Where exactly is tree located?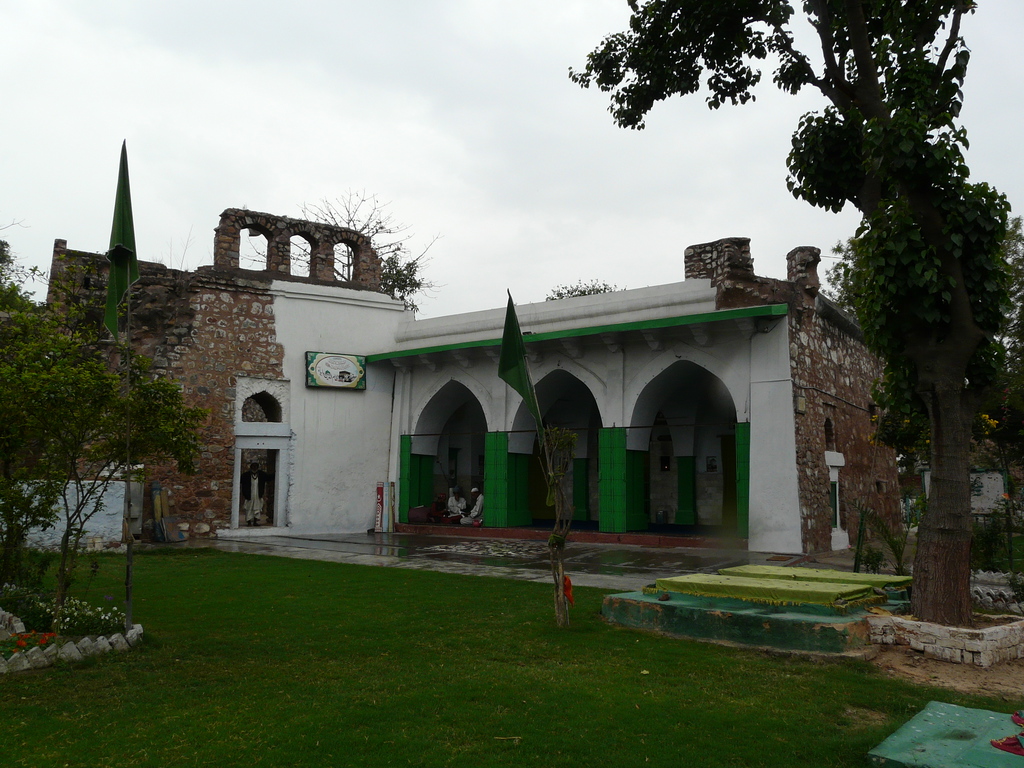
Its bounding box is 232, 180, 438, 313.
